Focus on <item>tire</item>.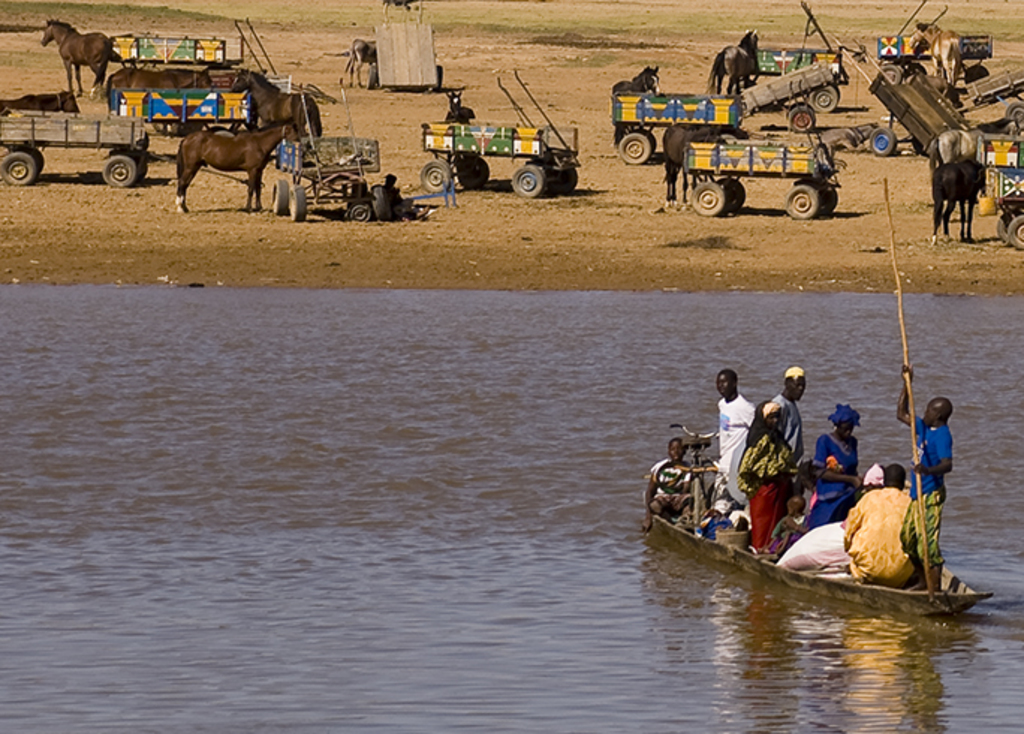
Focused at (x1=635, y1=127, x2=659, y2=151).
